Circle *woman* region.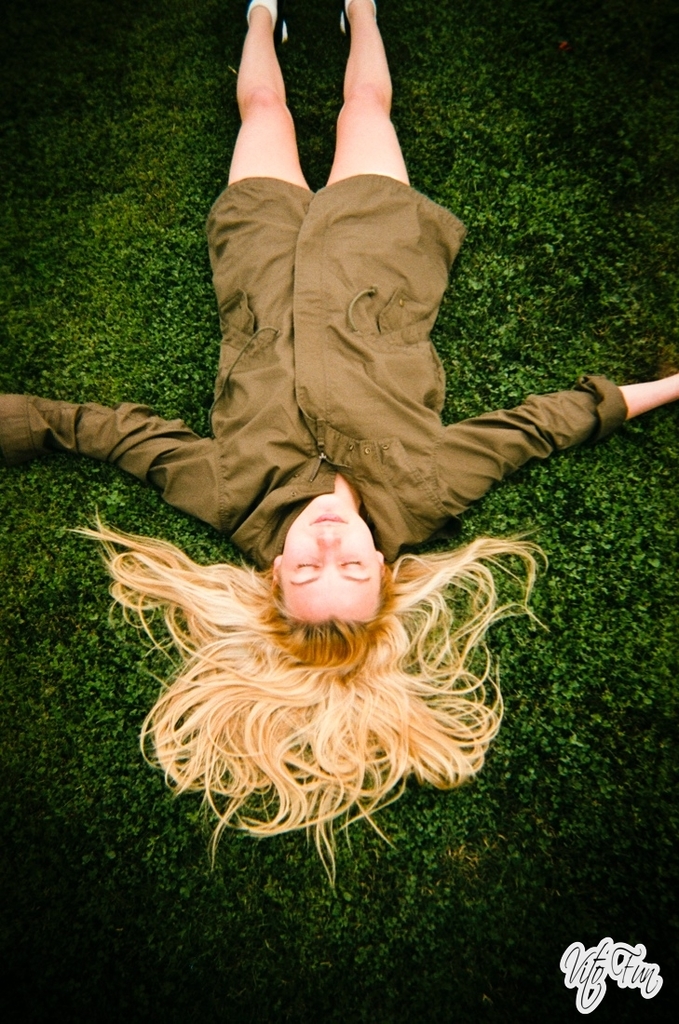
Region: bbox=[103, 115, 577, 845].
